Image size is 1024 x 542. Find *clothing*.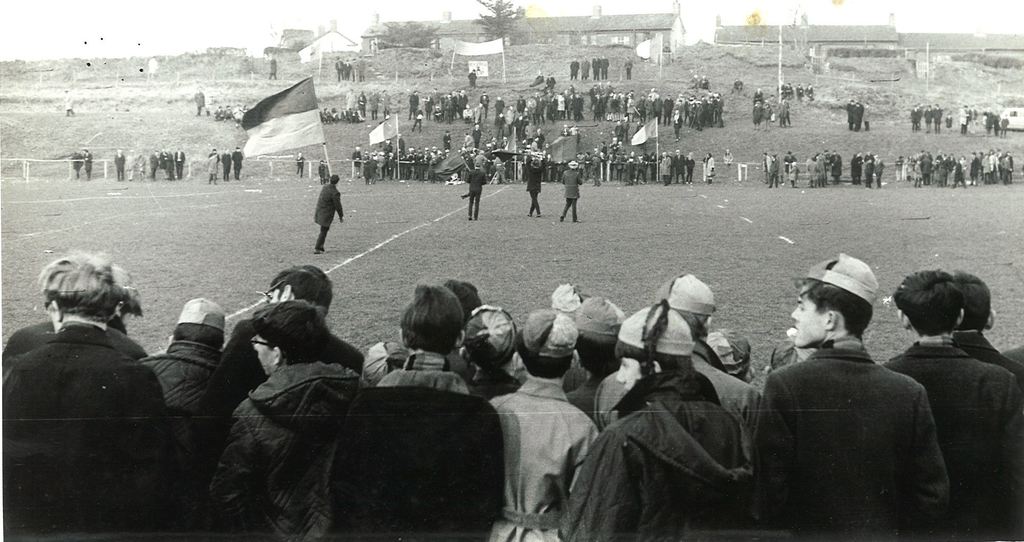
207 156 220 183.
